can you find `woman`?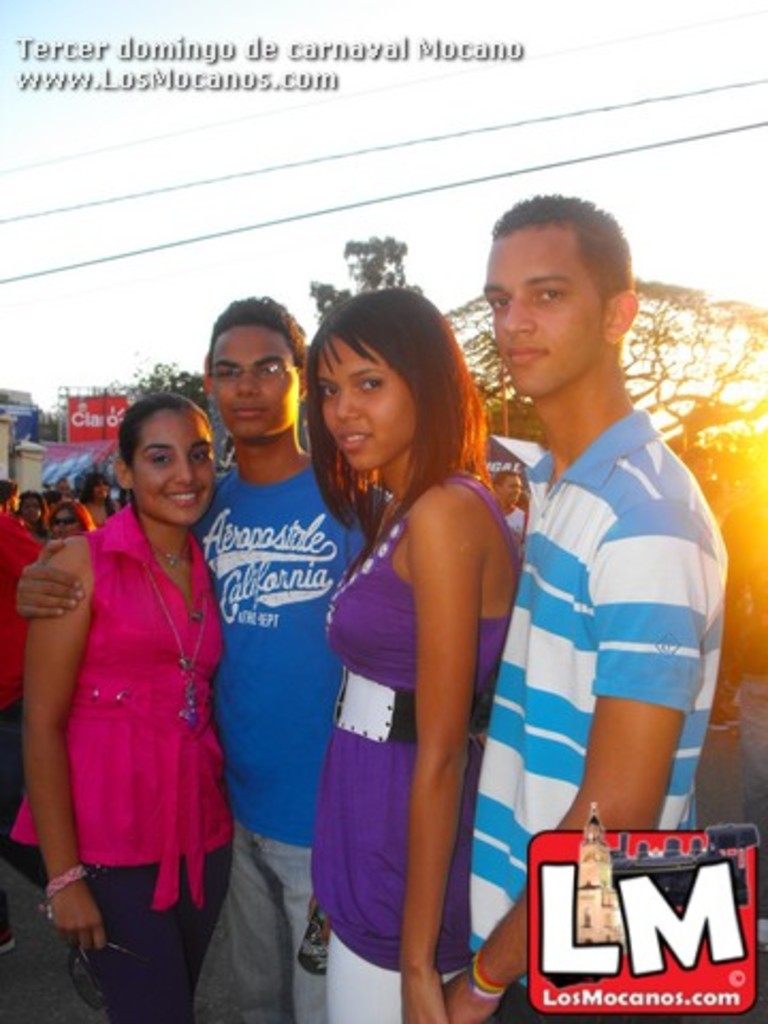
Yes, bounding box: (73,467,119,527).
